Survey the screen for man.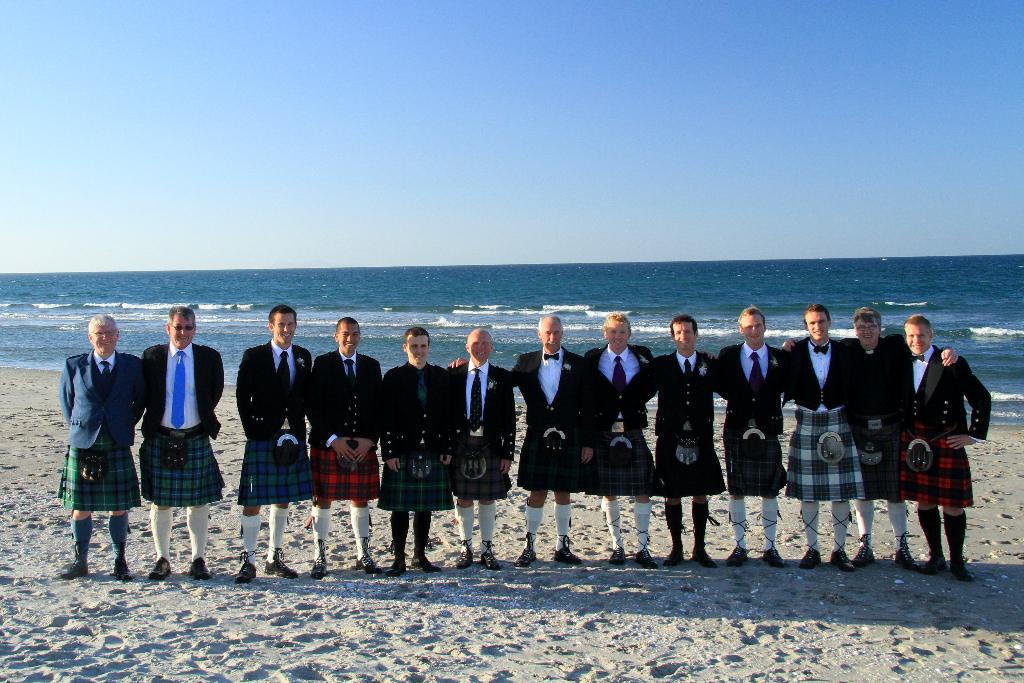
Survey found: 302,317,383,579.
